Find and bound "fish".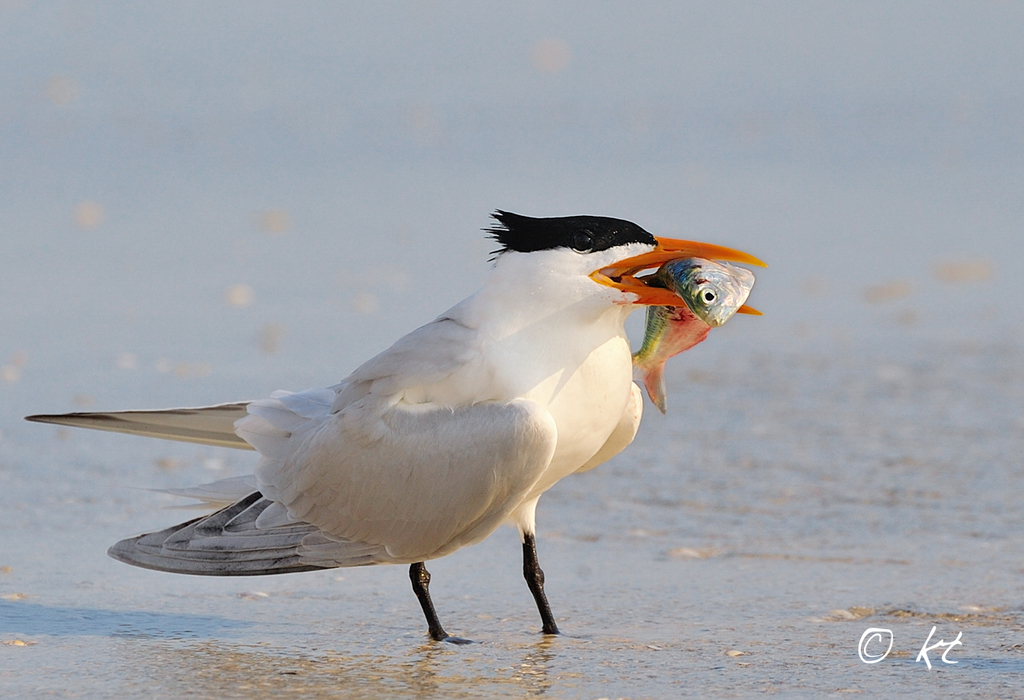
Bound: bbox(630, 255, 751, 413).
